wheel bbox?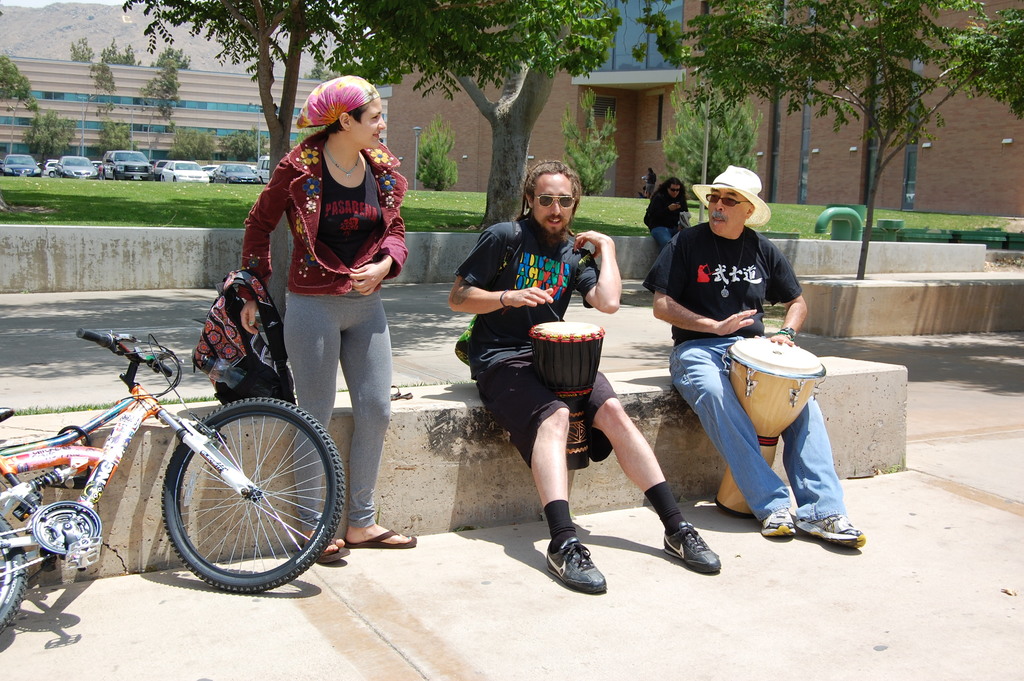
bbox=(144, 410, 348, 591)
